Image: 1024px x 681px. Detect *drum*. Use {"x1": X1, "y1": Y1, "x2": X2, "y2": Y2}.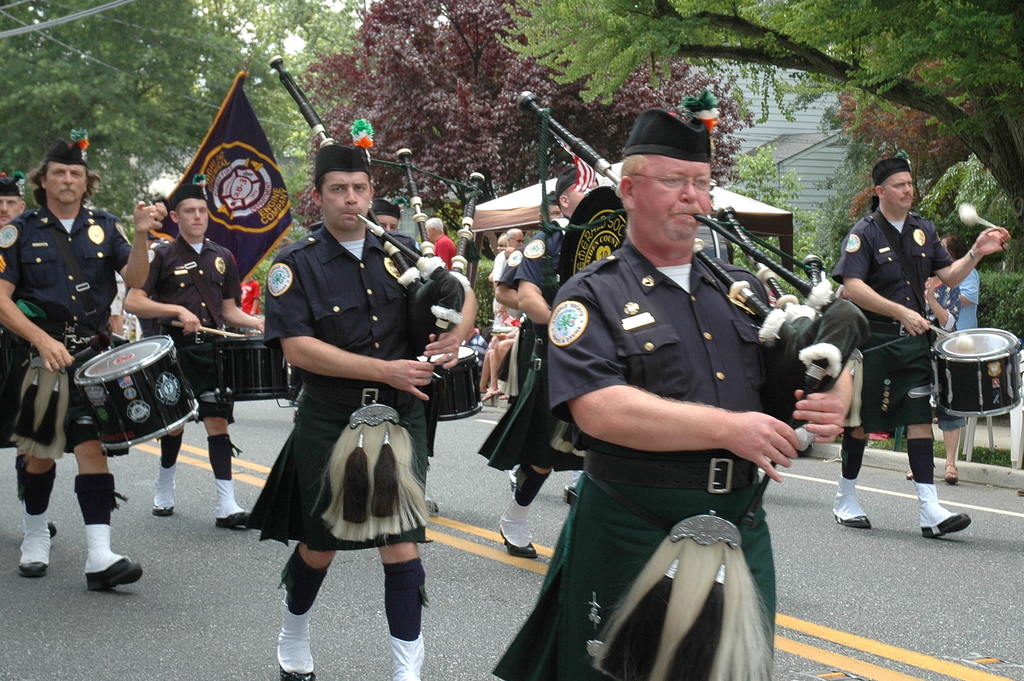
{"x1": 212, "y1": 334, "x2": 294, "y2": 404}.
